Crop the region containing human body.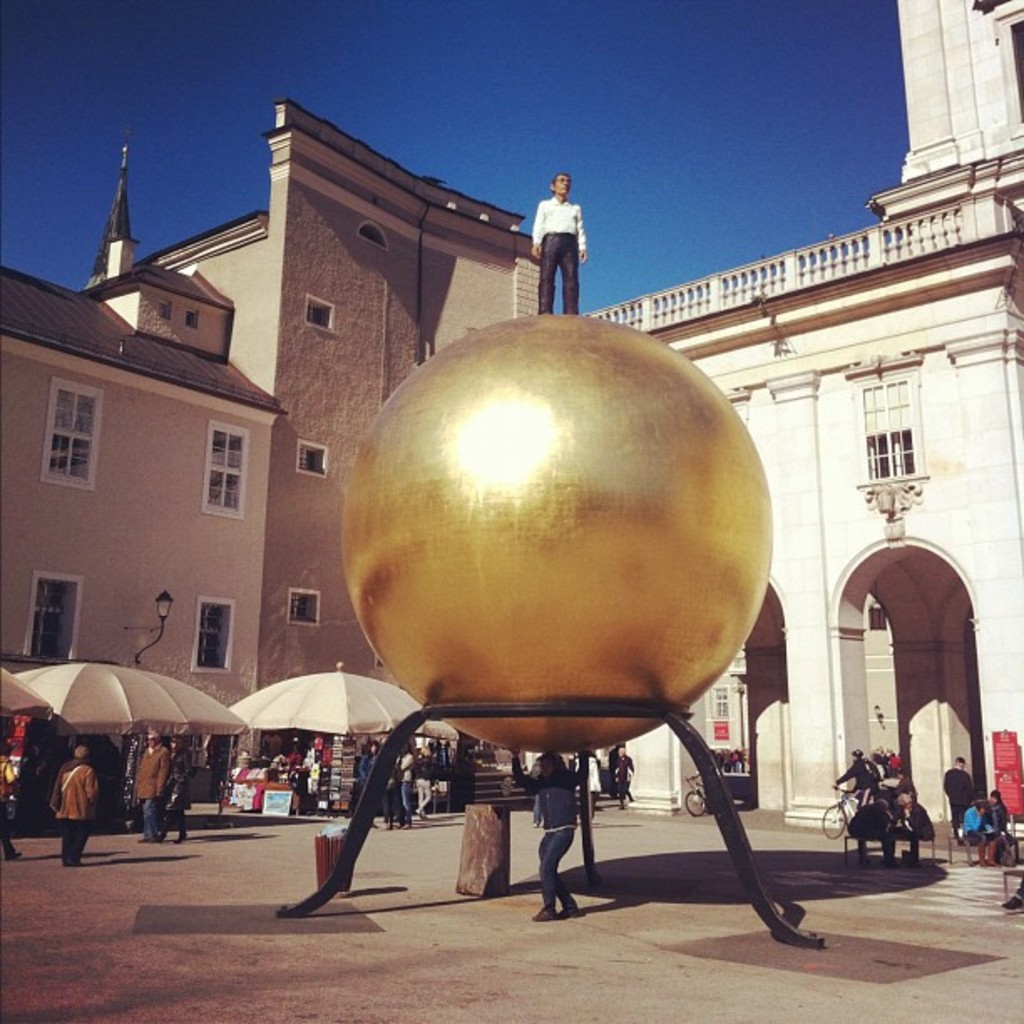
Crop region: {"left": 512, "top": 746, "right": 596, "bottom": 924}.
